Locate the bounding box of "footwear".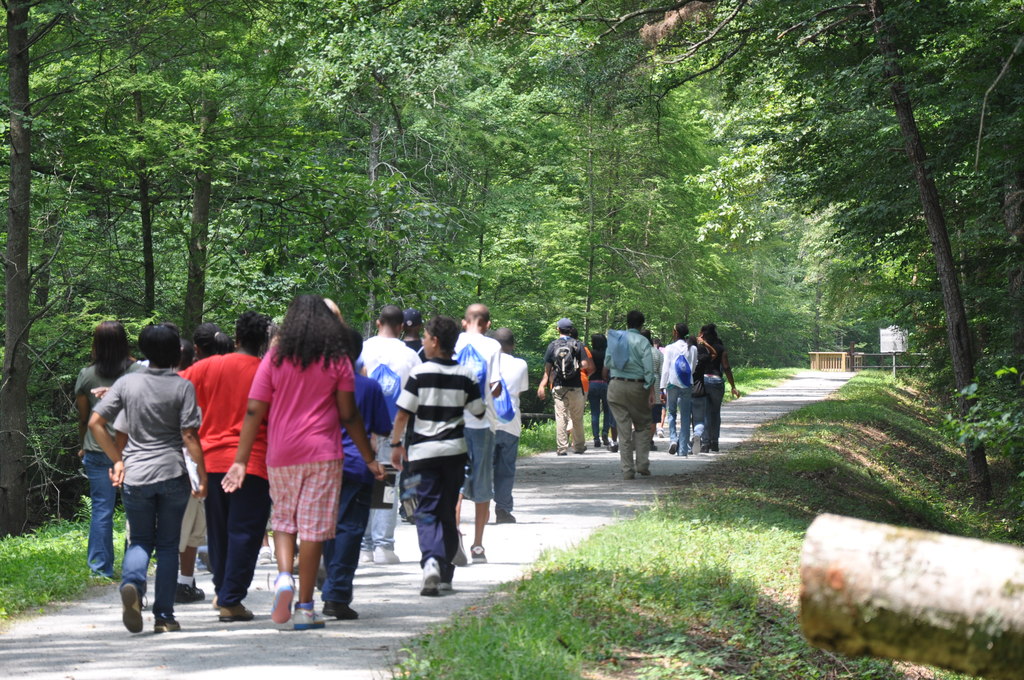
Bounding box: bbox(323, 604, 355, 622).
